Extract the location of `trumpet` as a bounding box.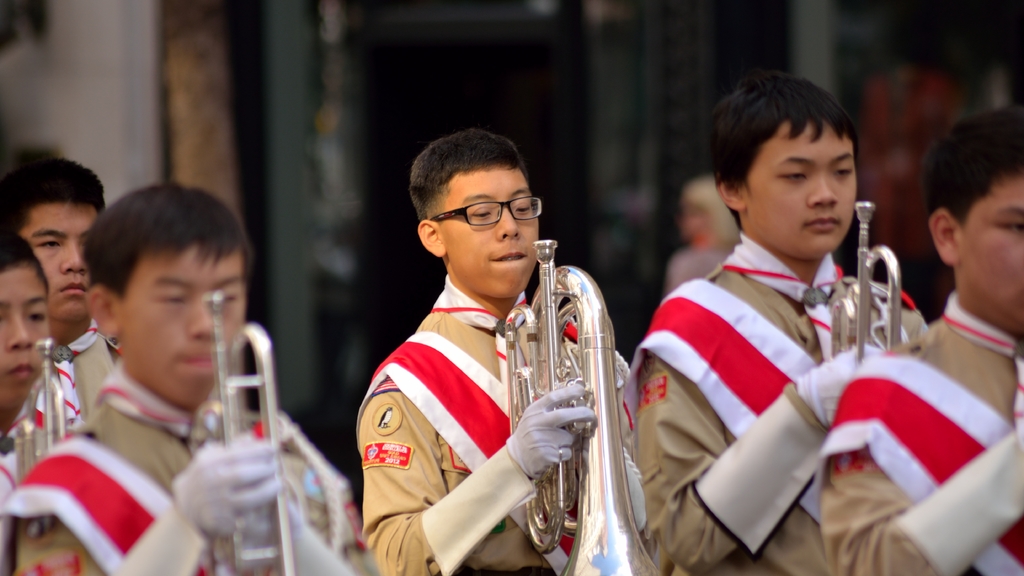
<box>201,292,297,575</box>.
